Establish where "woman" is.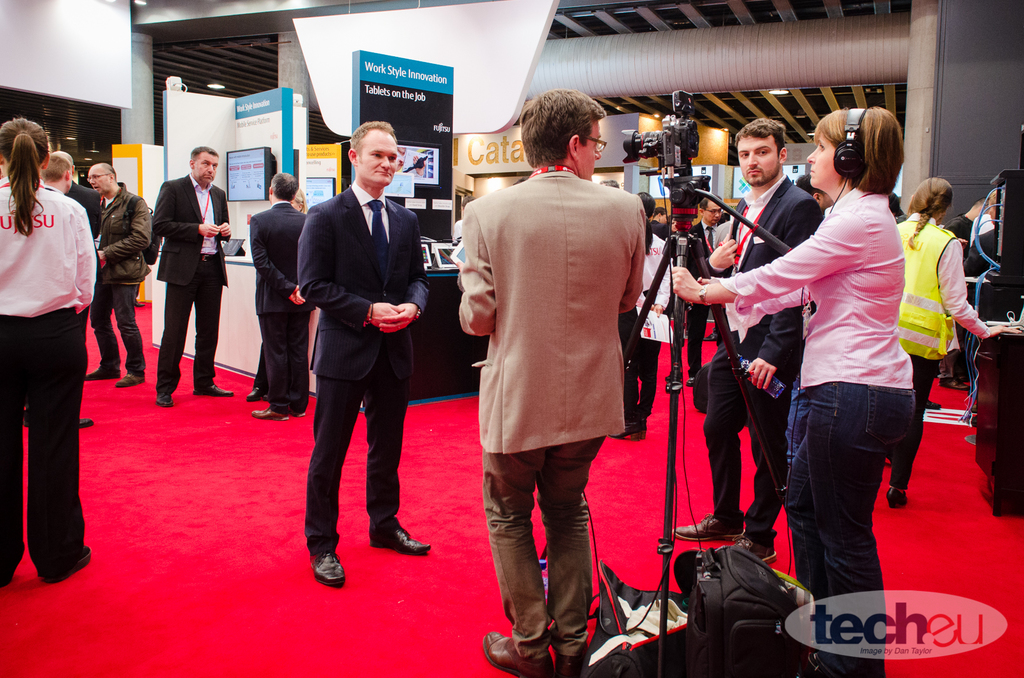
Established at {"left": 669, "top": 108, "right": 914, "bottom": 677}.
